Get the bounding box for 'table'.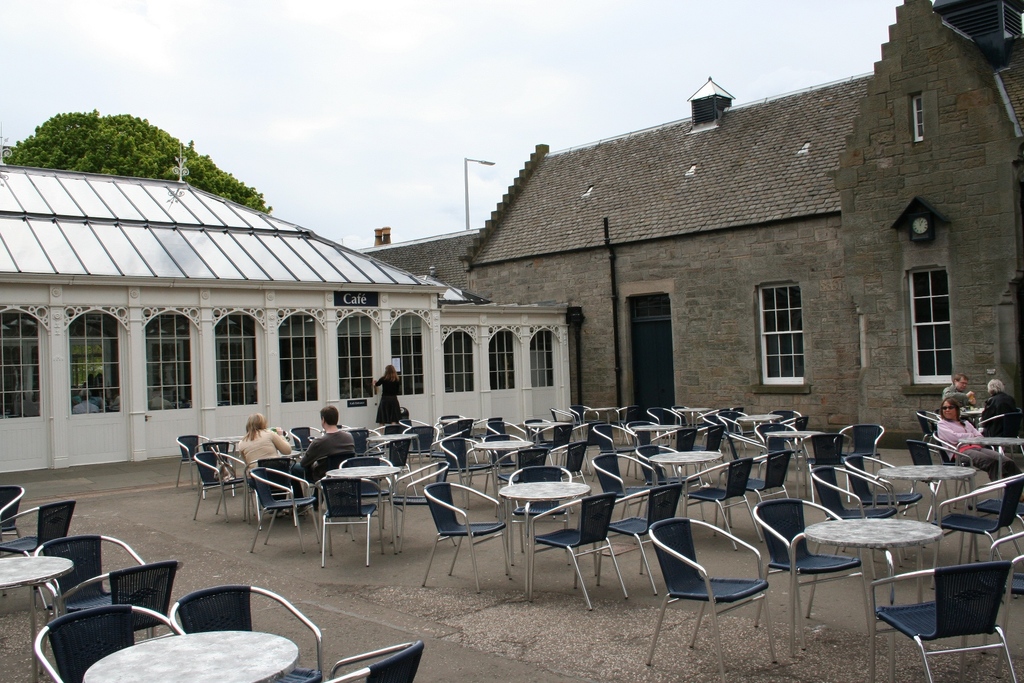
[855,457,990,566].
